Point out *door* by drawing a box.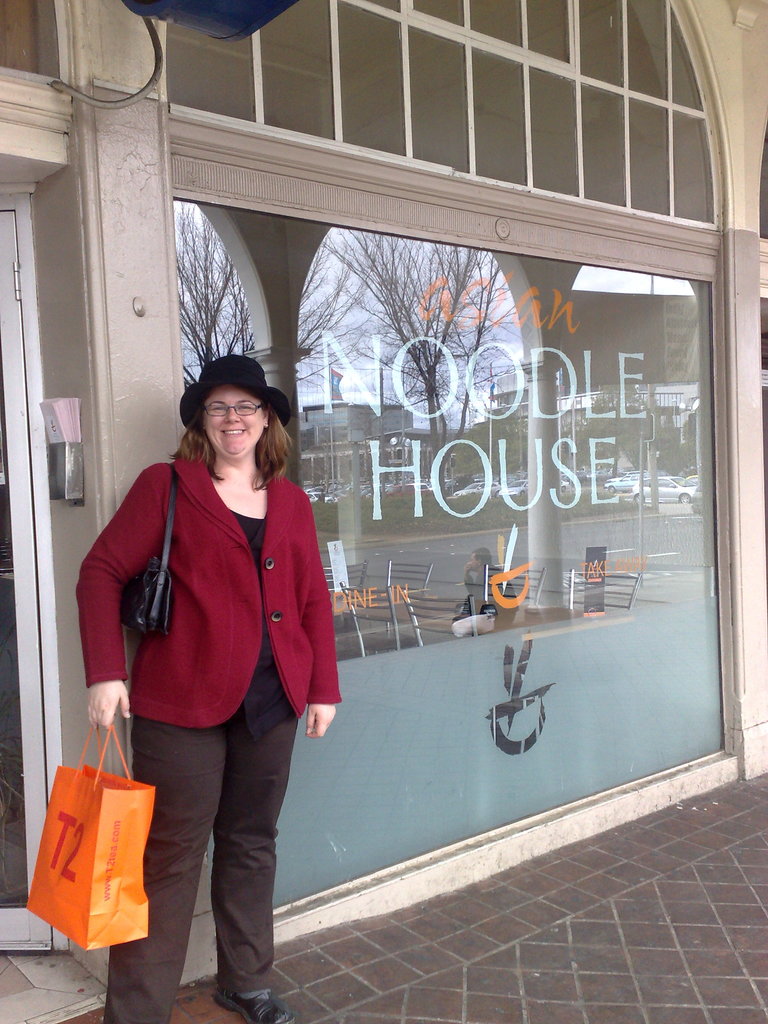
[0, 204, 68, 958].
